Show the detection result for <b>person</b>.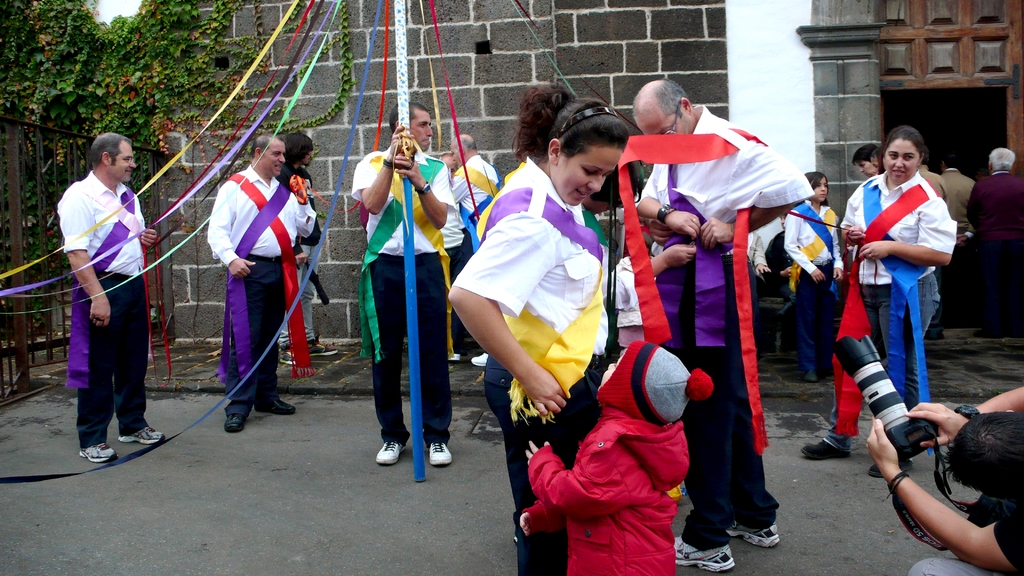
(left=767, top=212, right=800, bottom=364).
